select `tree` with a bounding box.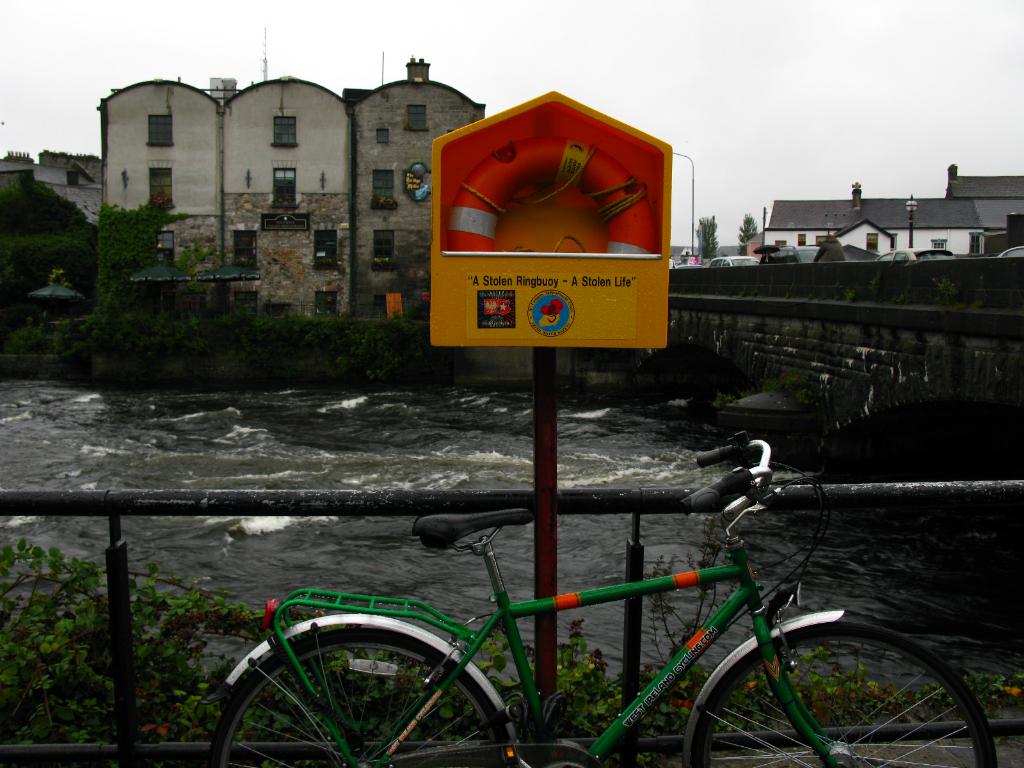
rect(690, 210, 719, 257).
